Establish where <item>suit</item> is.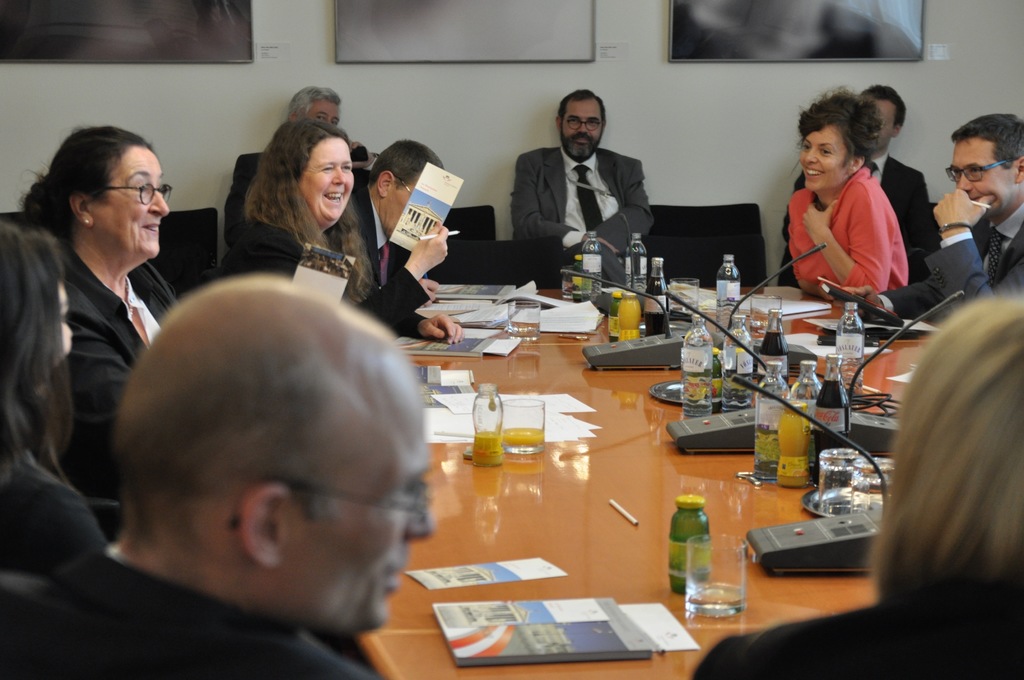
Established at select_region(695, 592, 1023, 679).
